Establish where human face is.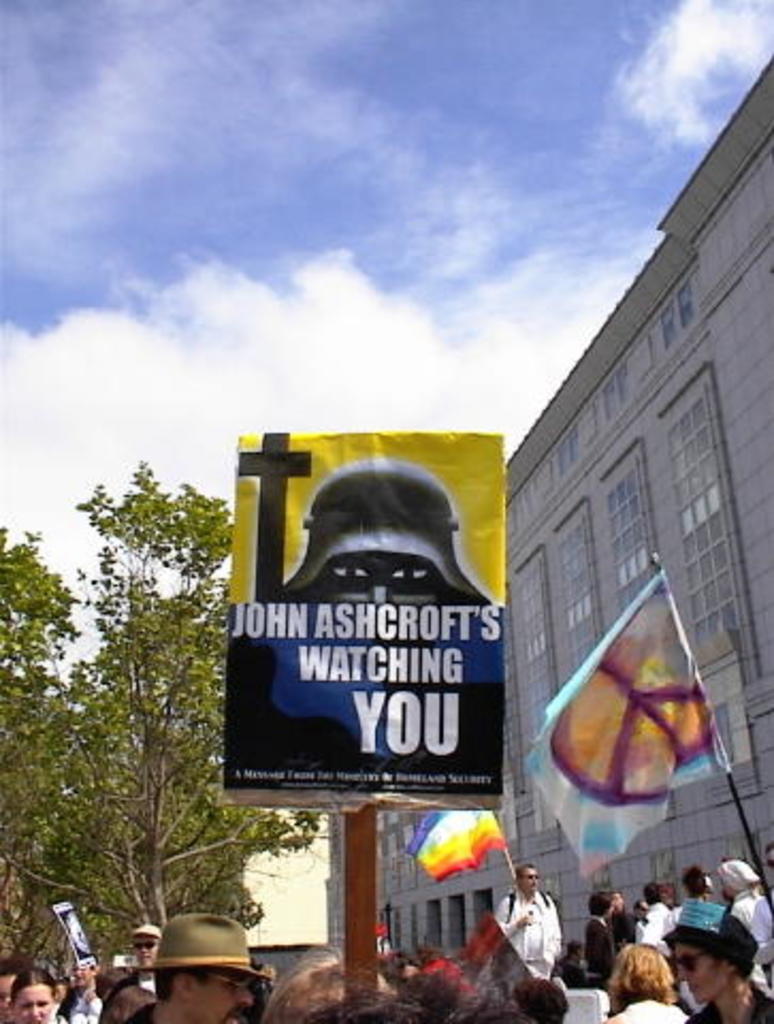
Established at 132 934 158 969.
